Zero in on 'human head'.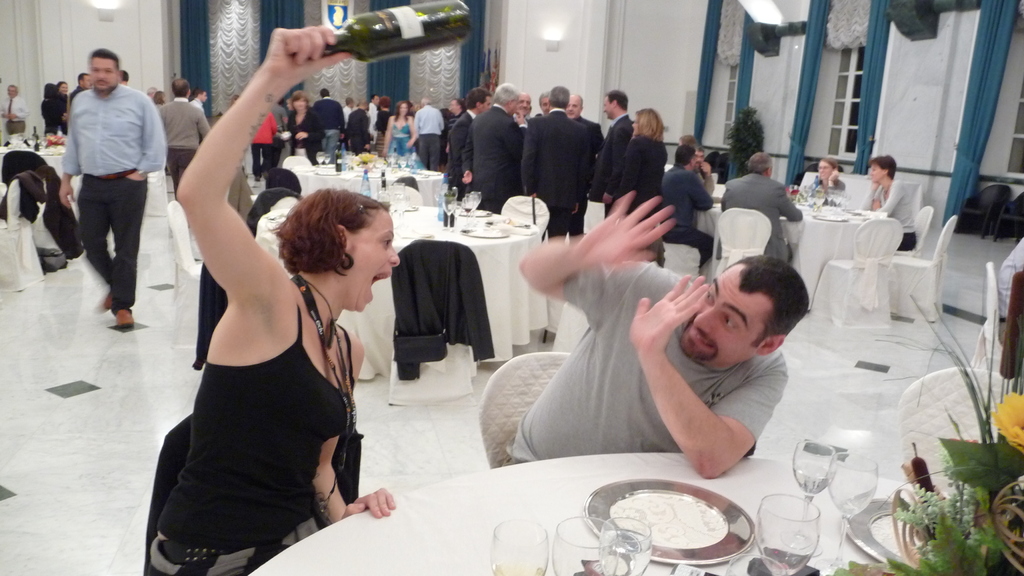
Zeroed in: (x1=515, y1=92, x2=531, y2=116).
